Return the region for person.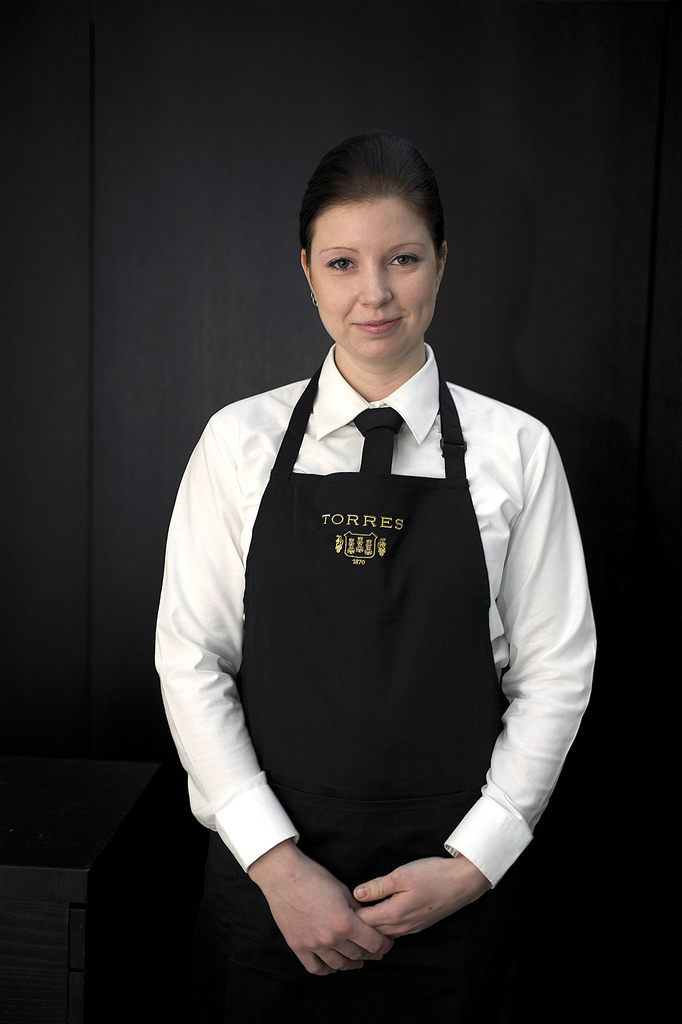
x1=153 y1=127 x2=599 y2=1023.
